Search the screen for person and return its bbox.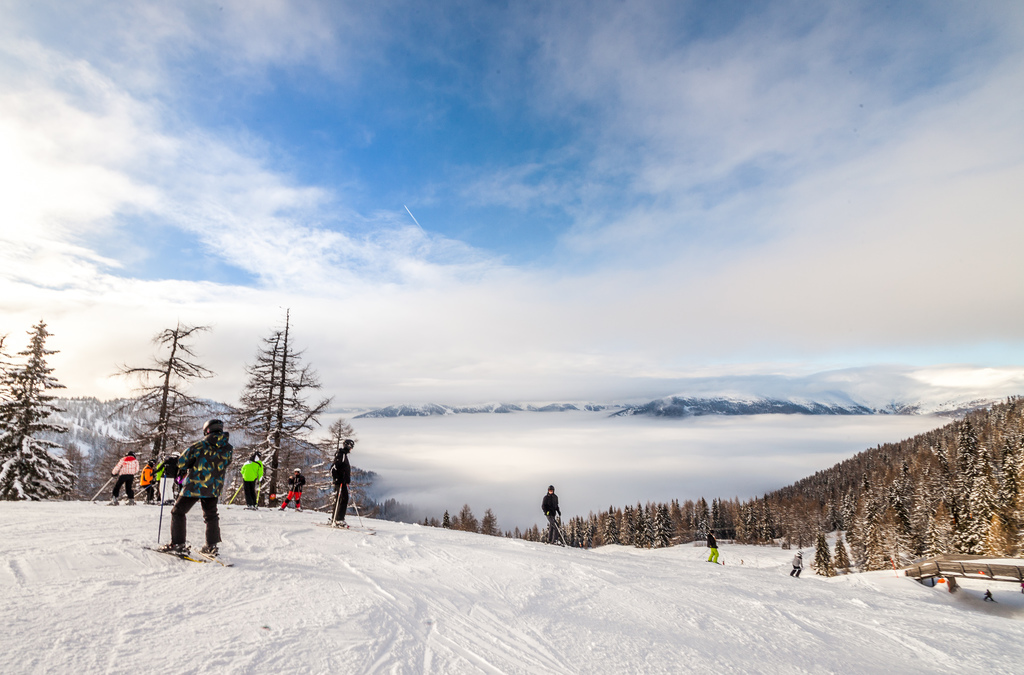
Found: [left=538, top=482, right=561, bottom=546].
